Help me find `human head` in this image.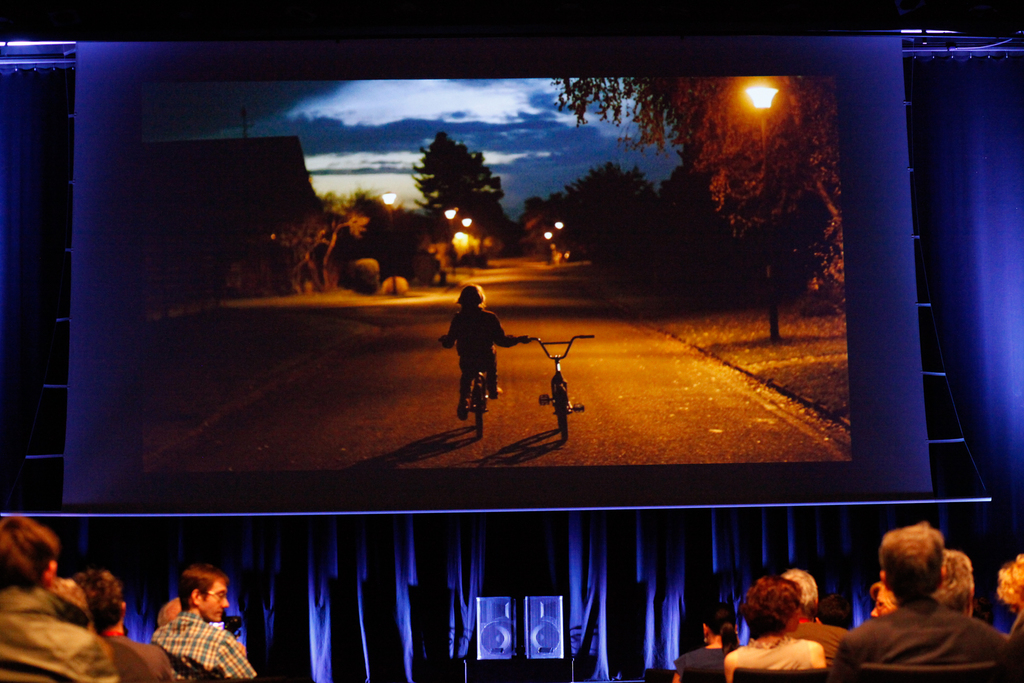
Found it: (158, 595, 182, 630).
